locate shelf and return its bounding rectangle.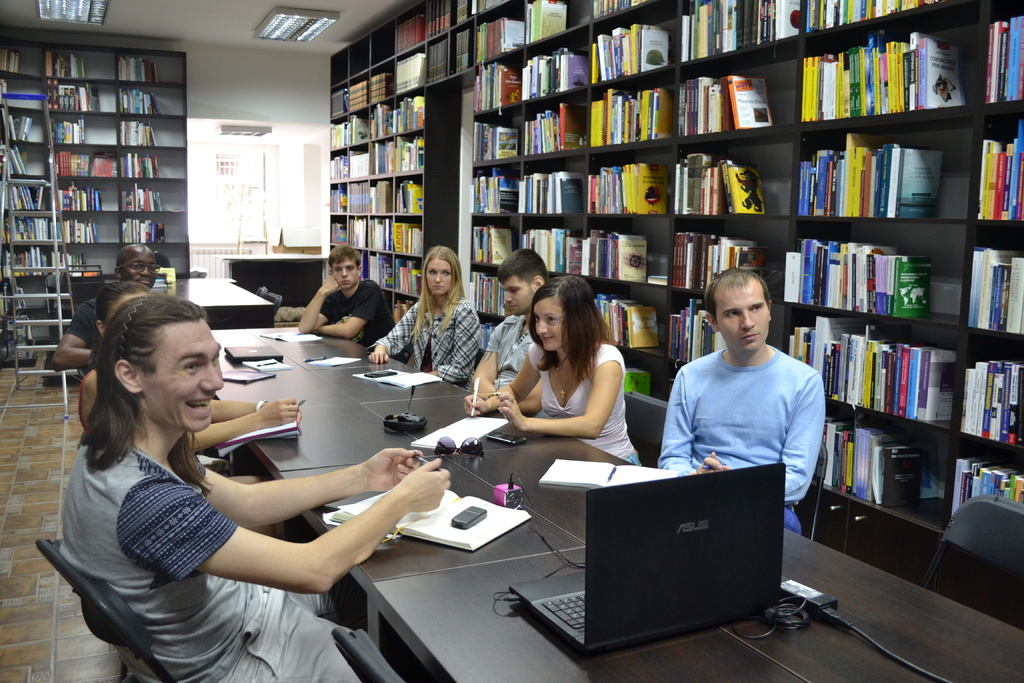
[469, 163, 514, 217].
